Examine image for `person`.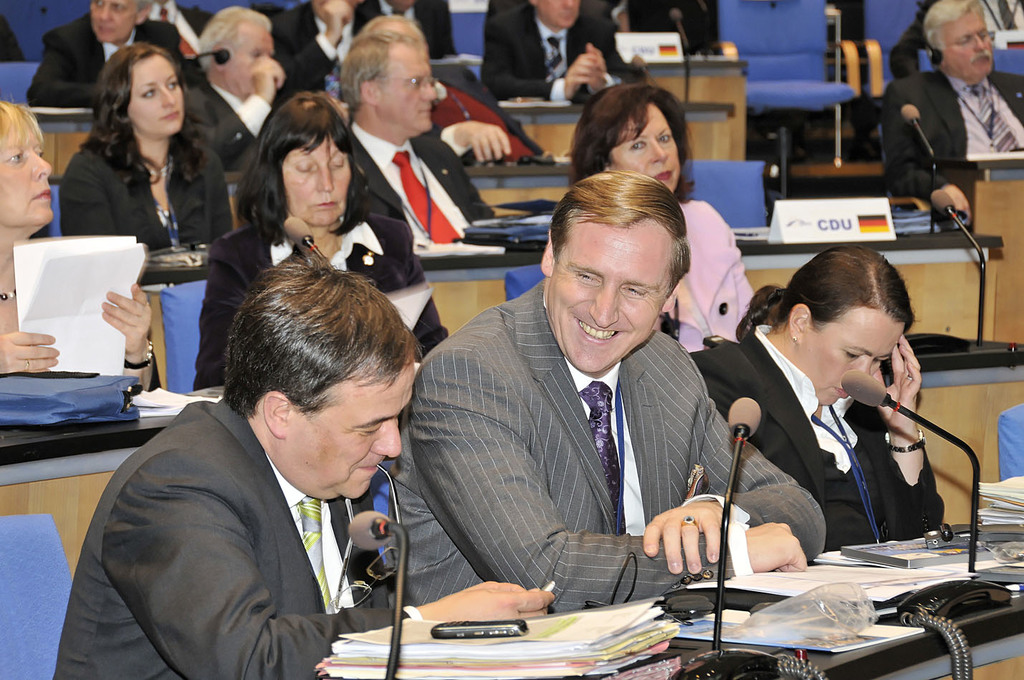
Examination result: Rect(42, 0, 156, 110).
